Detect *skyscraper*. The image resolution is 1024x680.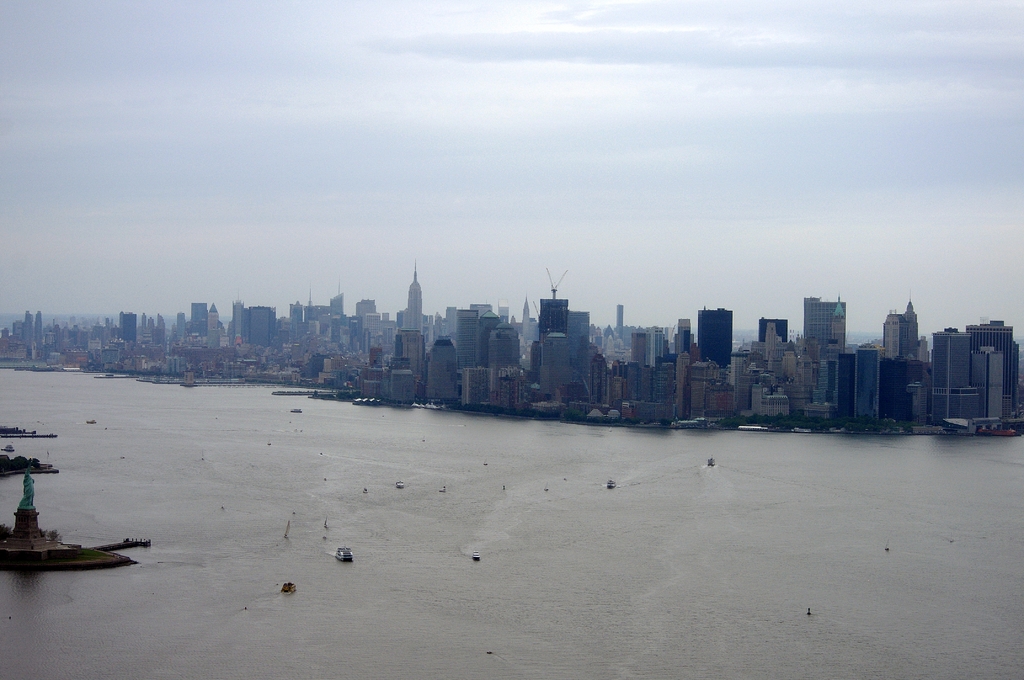
crop(484, 307, 520, 414).
